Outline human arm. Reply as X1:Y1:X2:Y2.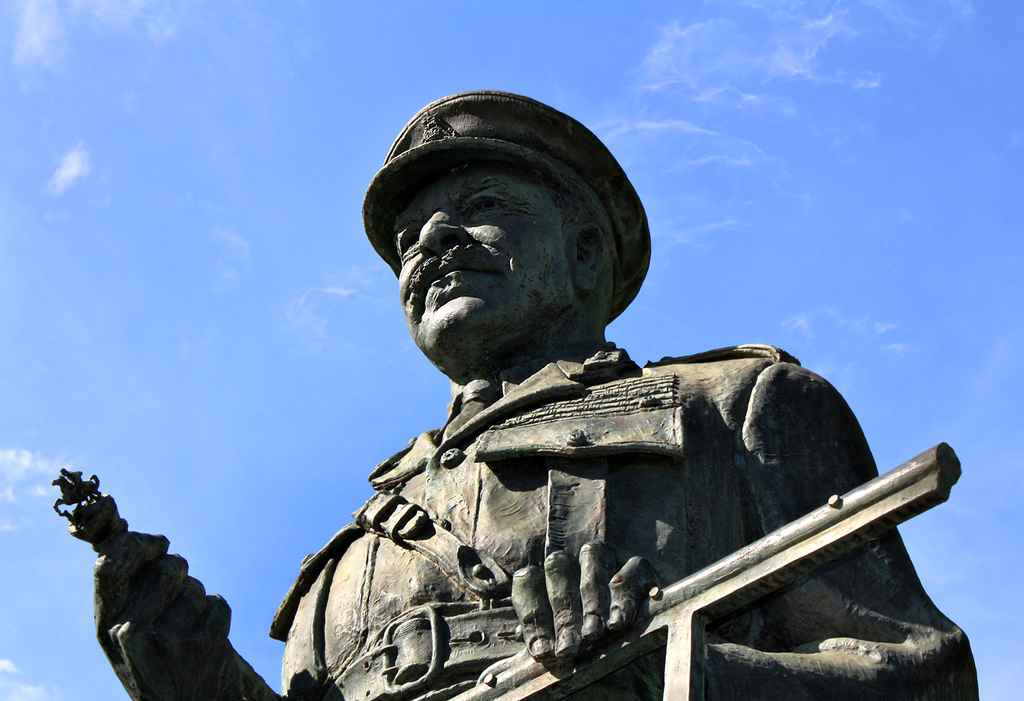
67:506:238:699.
